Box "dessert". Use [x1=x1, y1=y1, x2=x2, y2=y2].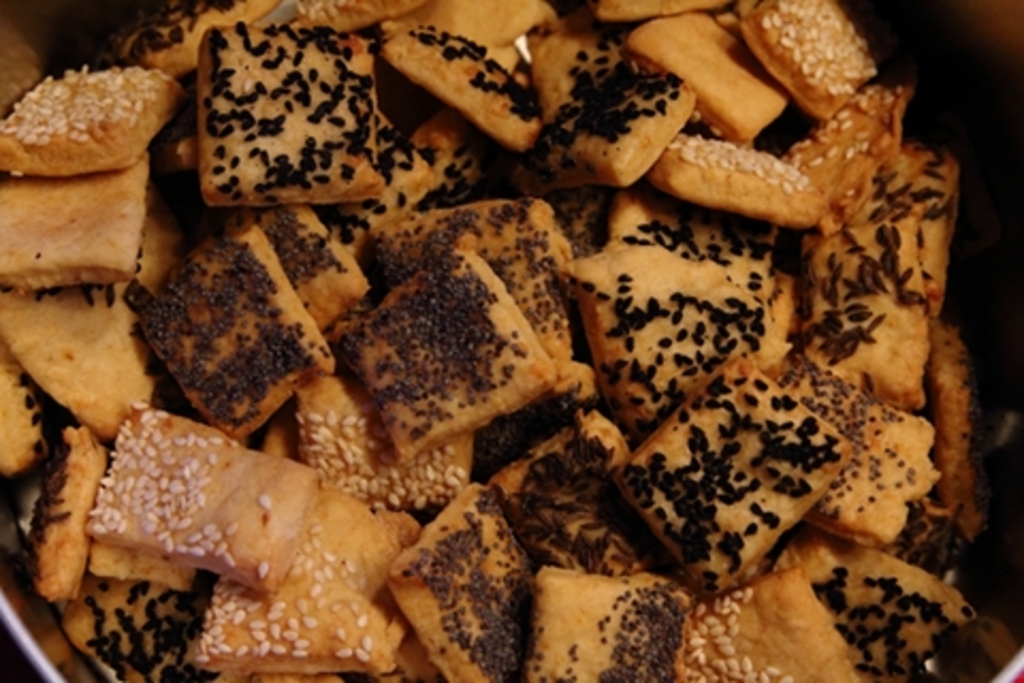
[x1=527, y1=566, x2=678, y2=681].
